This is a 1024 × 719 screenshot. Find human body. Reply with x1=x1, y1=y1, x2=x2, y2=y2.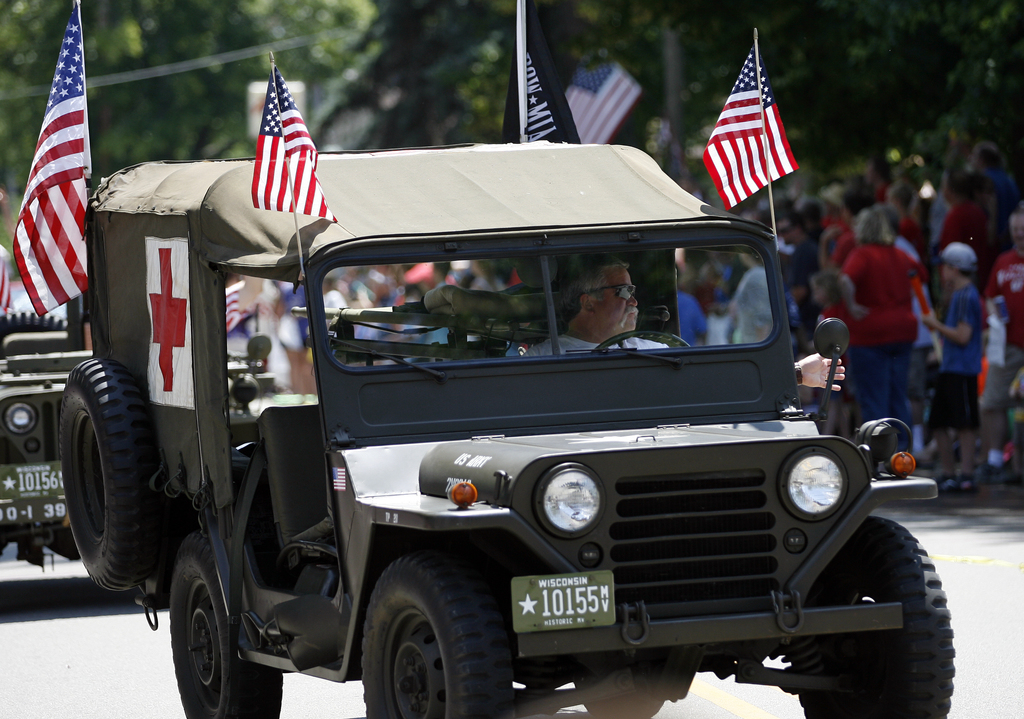
x1=968, y1=133, x2=1020, y2=232.
